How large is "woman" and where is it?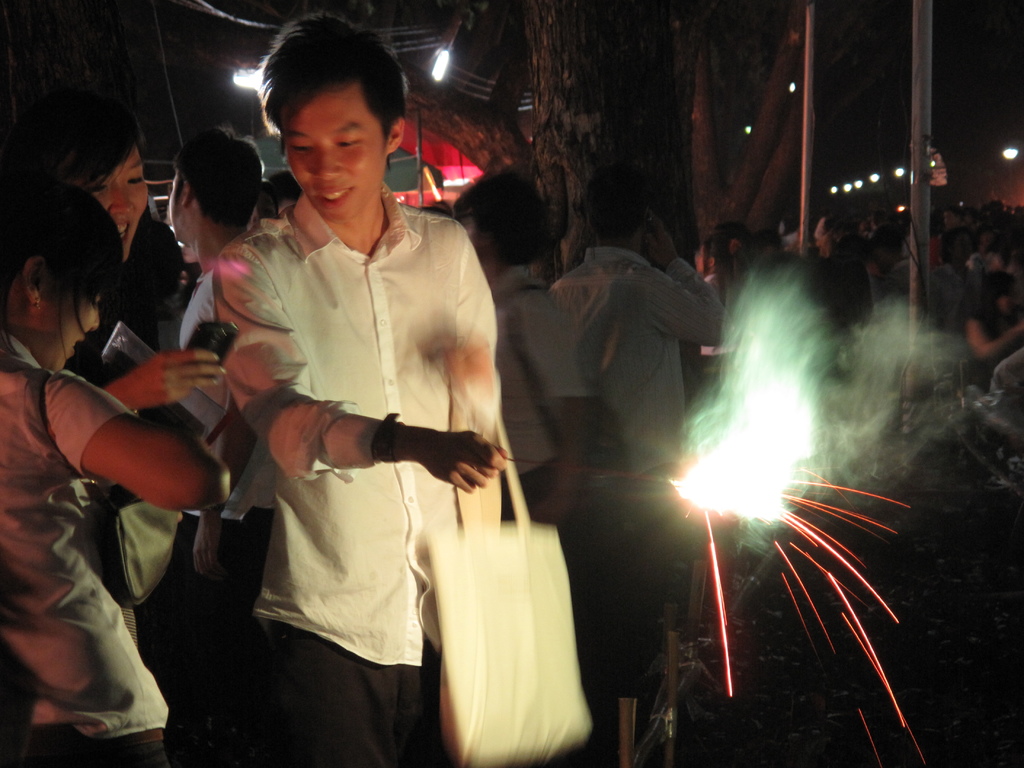
Bounding box: {"left": 0, "top": 178, "right": 232, "bottom": 767}.
